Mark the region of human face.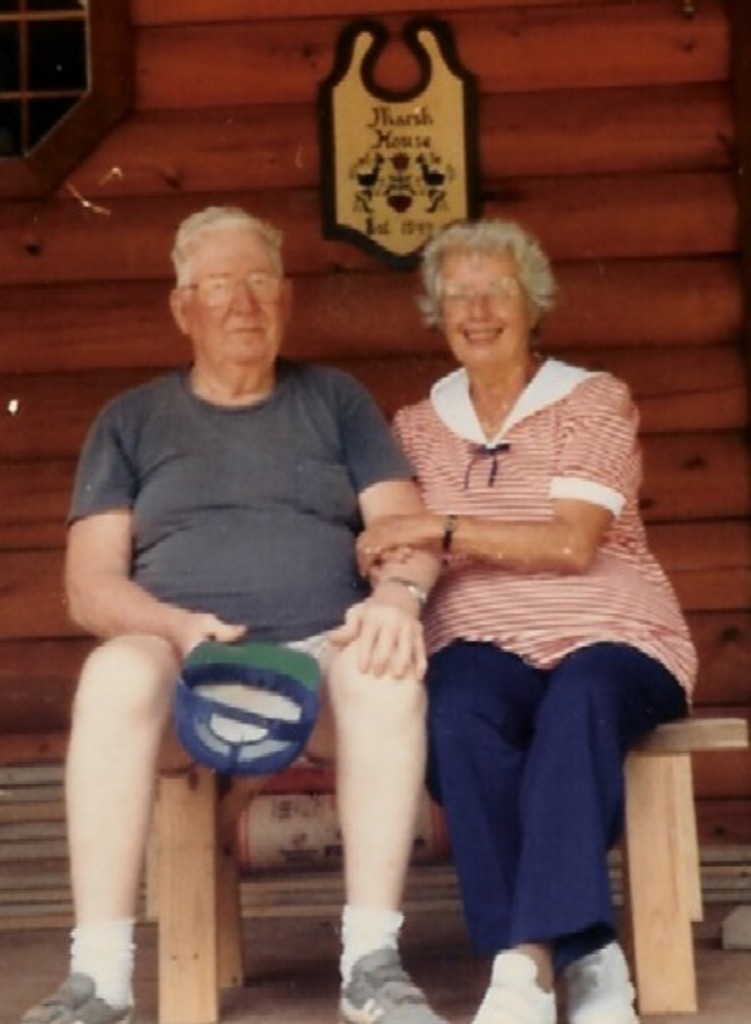
Region: left=187, top=244, right=291, bottom=355.
